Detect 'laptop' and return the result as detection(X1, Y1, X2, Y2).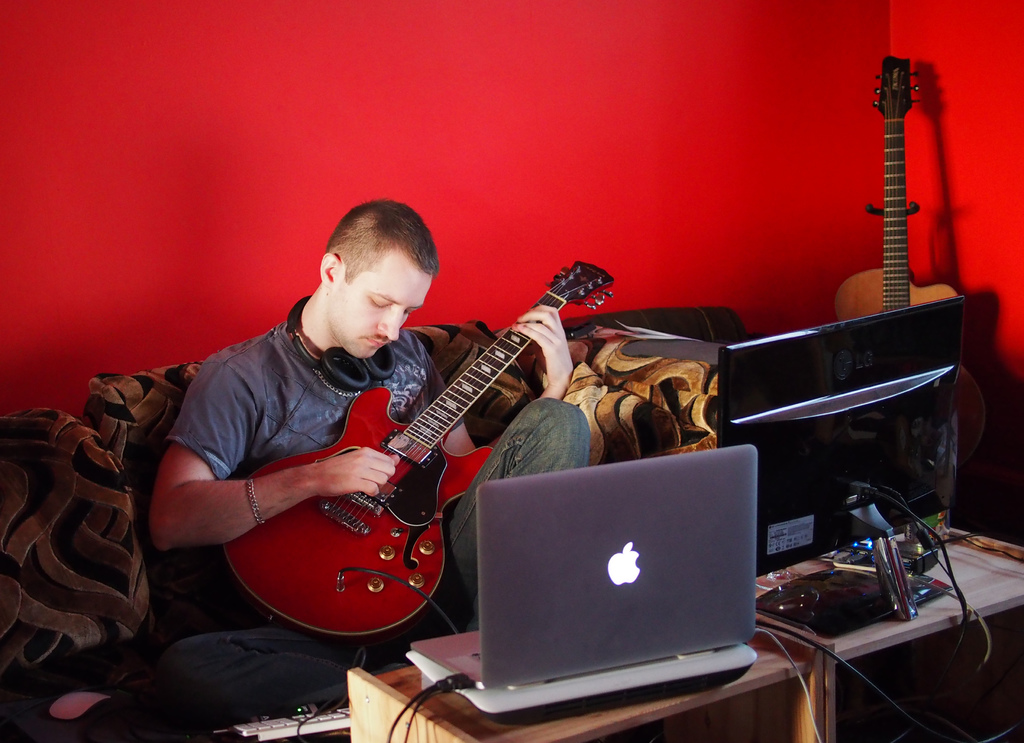
detection(441, 447, 773, 726).
